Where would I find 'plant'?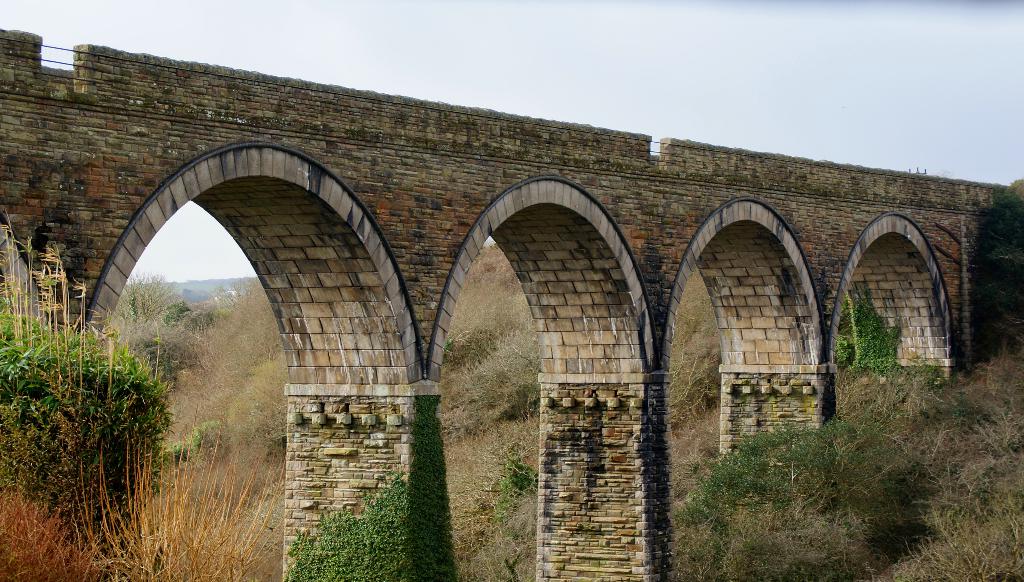
At crop(458, 437, 563, 558).
